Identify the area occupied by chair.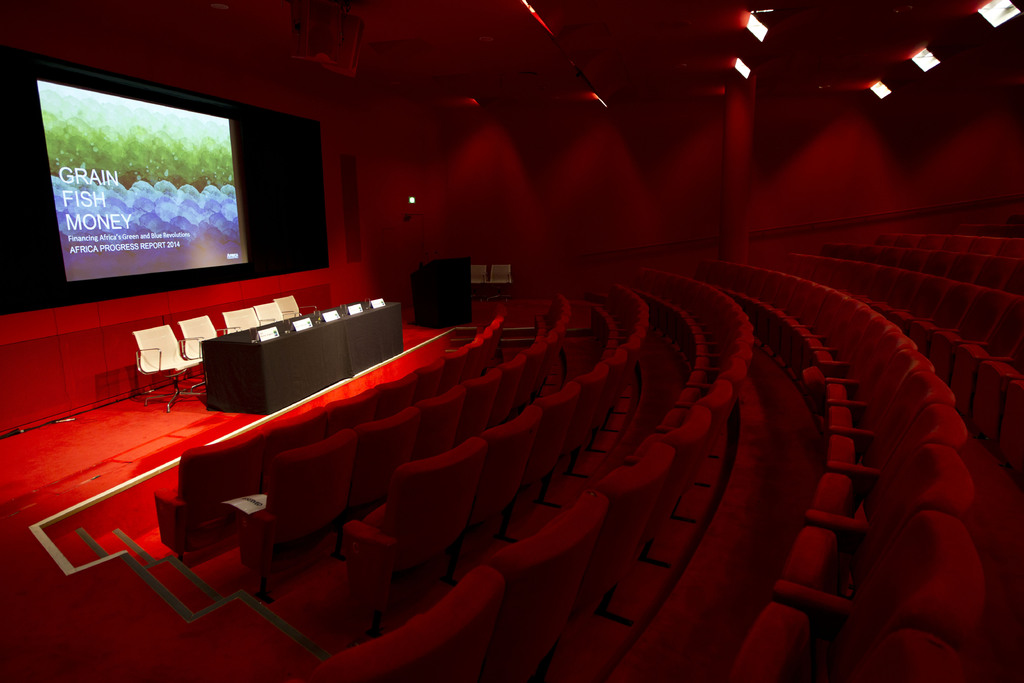
Area: box=[488, 490, 611, 682].
